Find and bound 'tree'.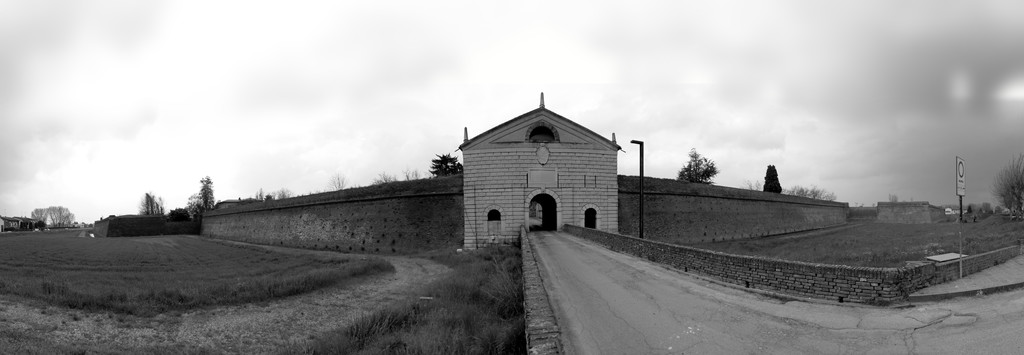
Bound: <region>989, 150, 1023, 215</region>.
